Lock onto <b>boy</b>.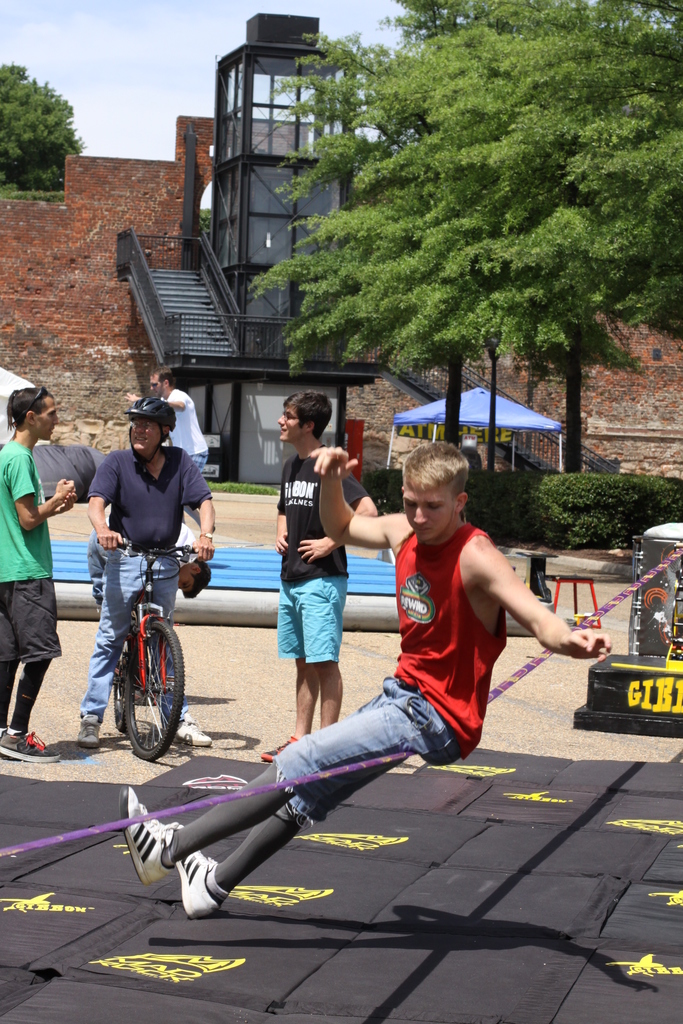
Locked: crop(261, 387, 377, 762).
